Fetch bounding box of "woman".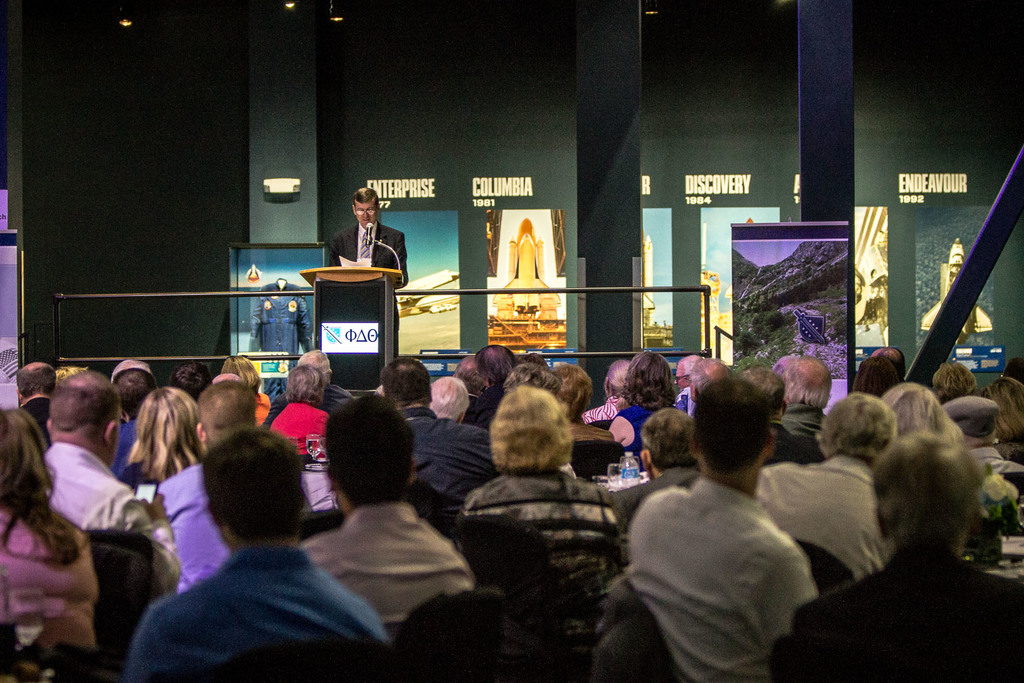
Bbox: l=0, t=390, r=90, b=671.
